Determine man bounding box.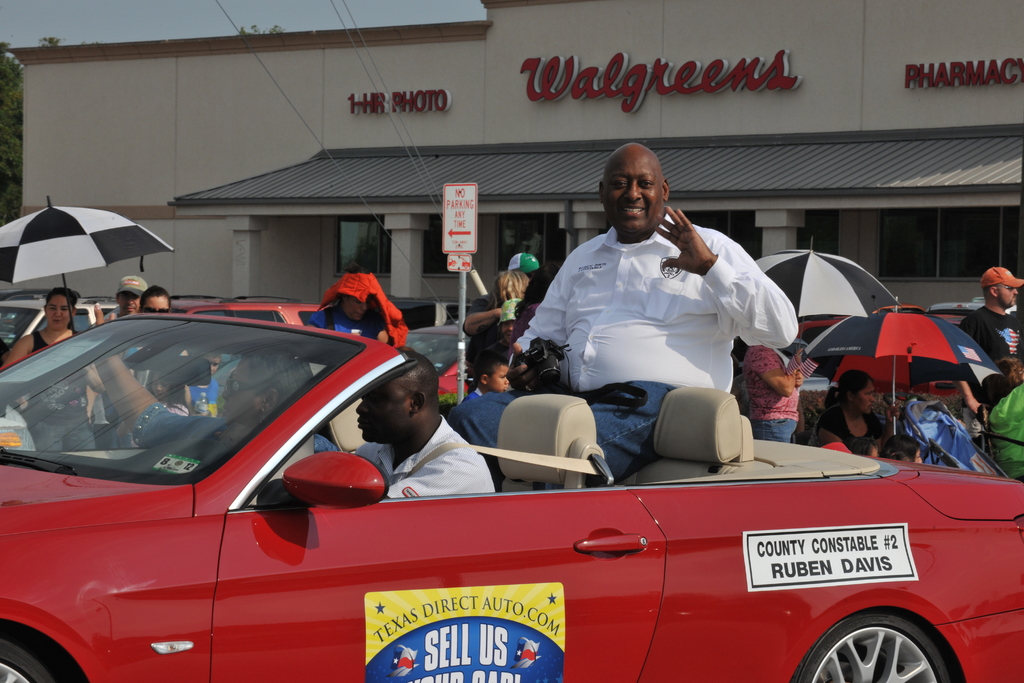
Determined: {"x1": 960, "y1": 267, "x2": 1023, "y2": 384}.
